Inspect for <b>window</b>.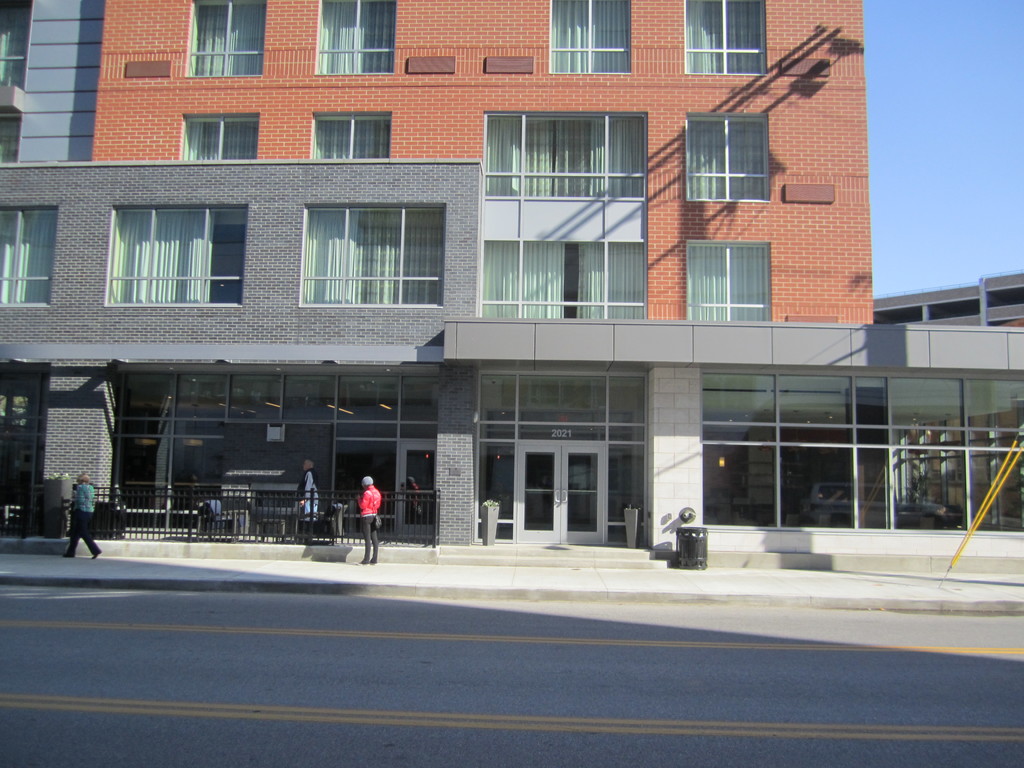
Inspection: (x1=0, y1=109, x2=18, y2=164).
